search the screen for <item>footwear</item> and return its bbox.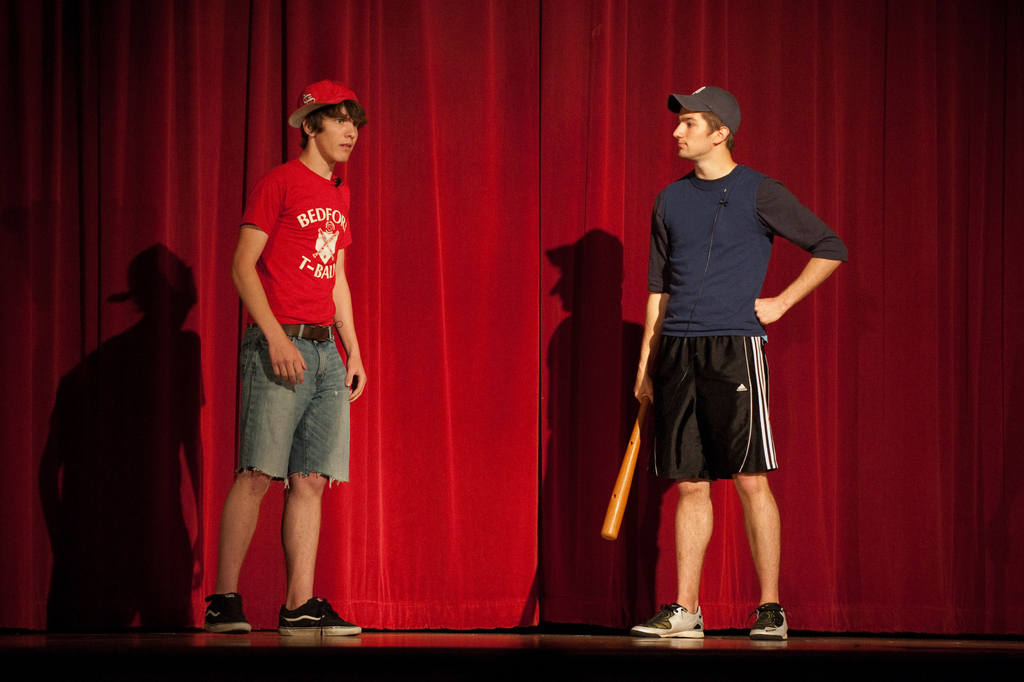
Found: select_region(205, 592, 252, 632).
